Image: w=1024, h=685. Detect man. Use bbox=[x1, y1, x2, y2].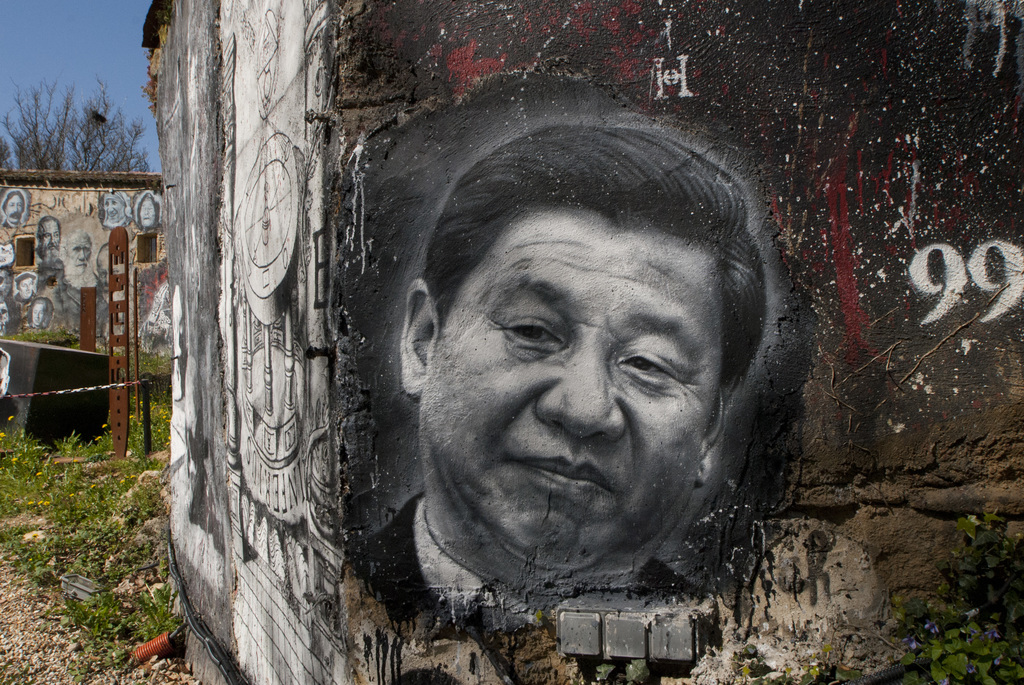
bbox=[32, 214, 60, 261].
